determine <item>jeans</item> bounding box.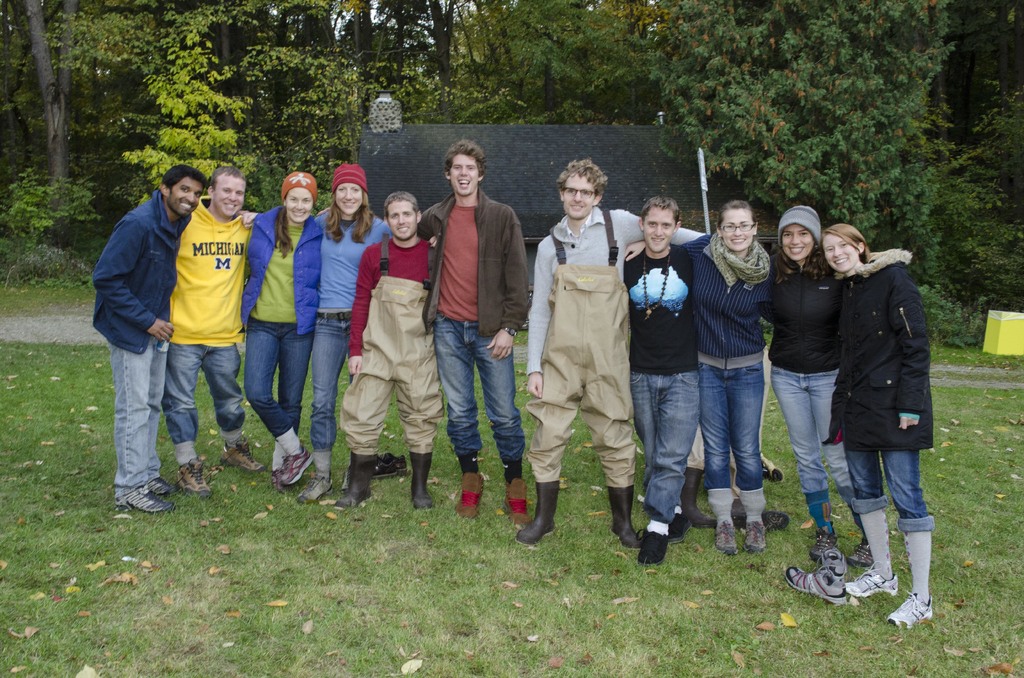
Determined: bbox=(842, 443, 937, 533).
